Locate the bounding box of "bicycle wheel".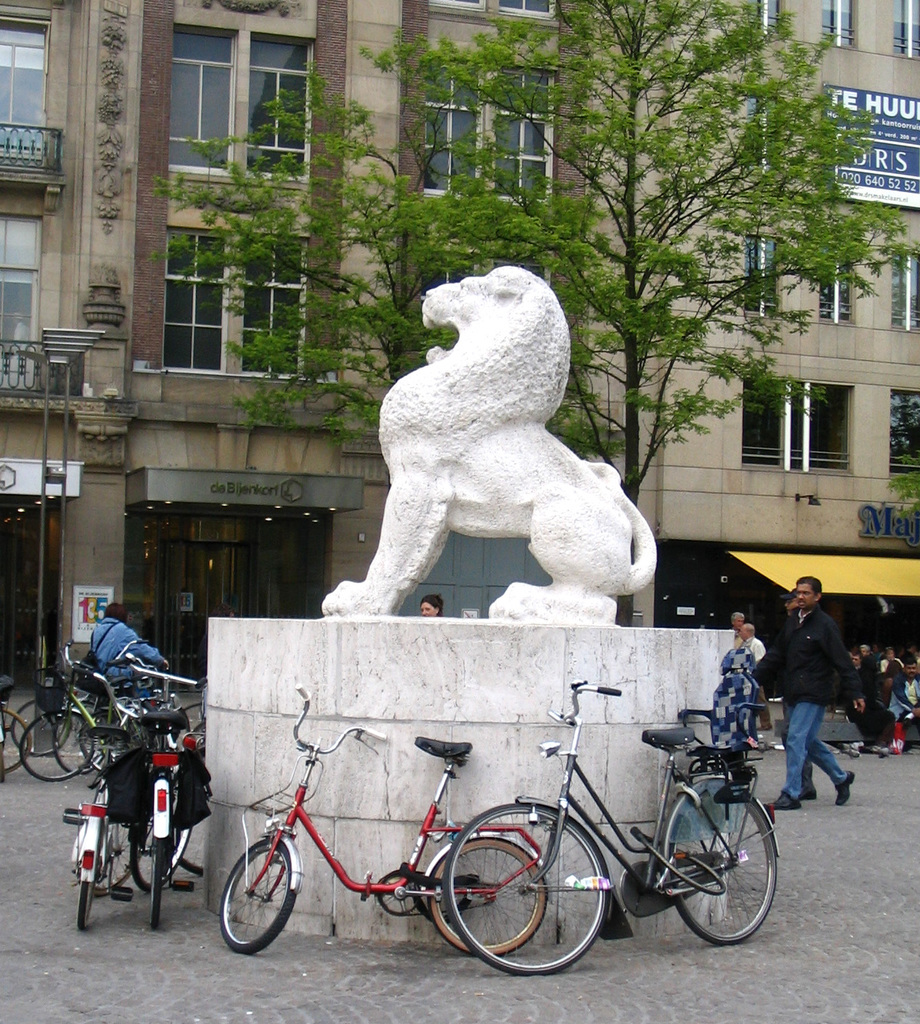
Bounding box: (187, 722, 207, 741).
